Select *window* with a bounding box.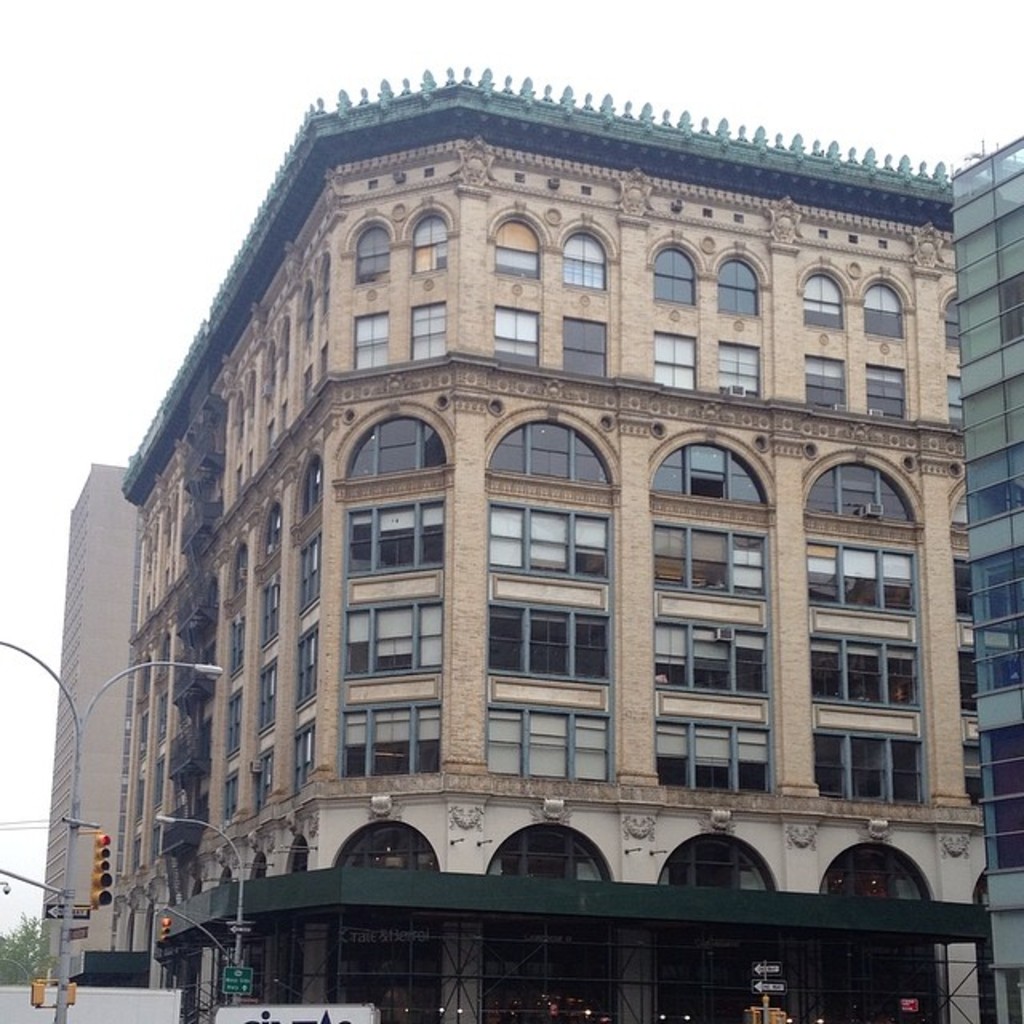
829:850:923:896.
